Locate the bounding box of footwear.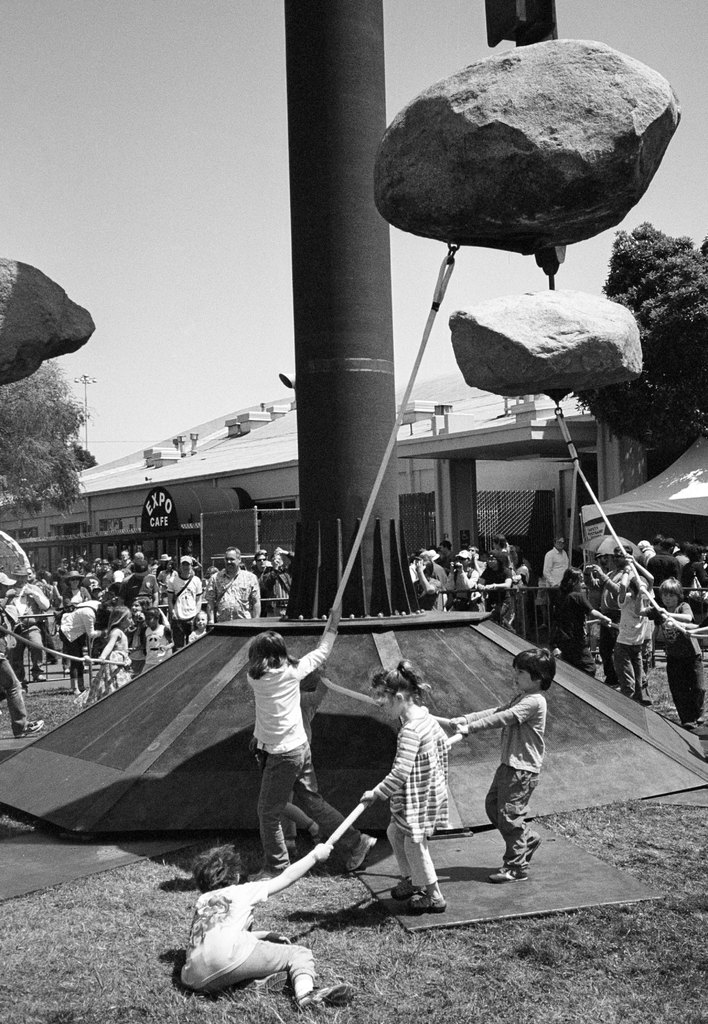
Bounding box: [382,868,415,899].
